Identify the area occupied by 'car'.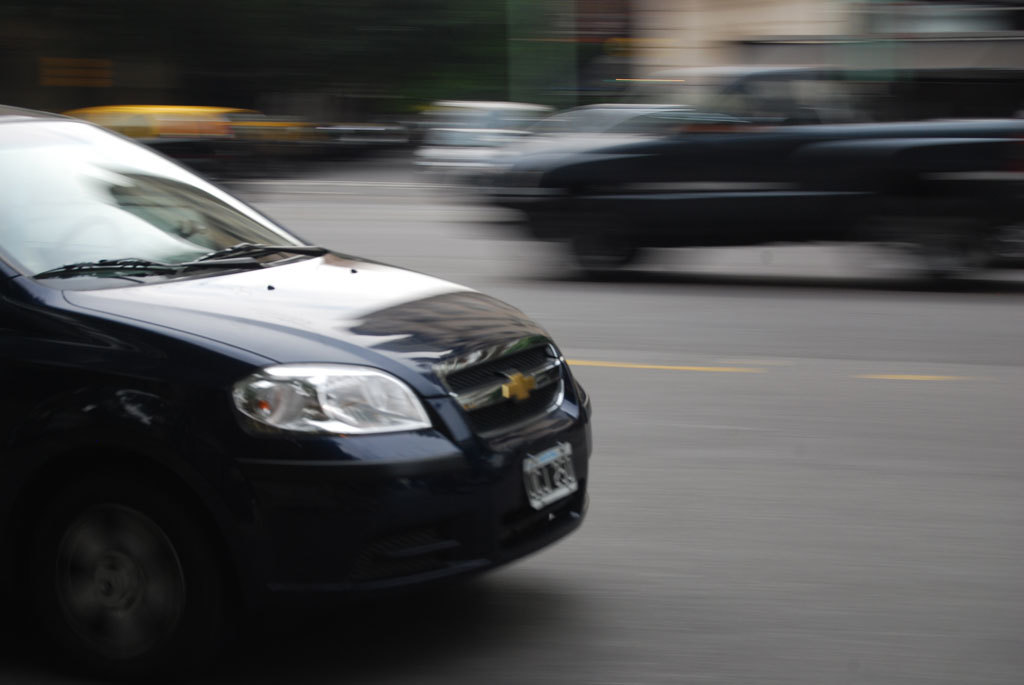
Area: <region>0, 98, 592, 684</region>.
